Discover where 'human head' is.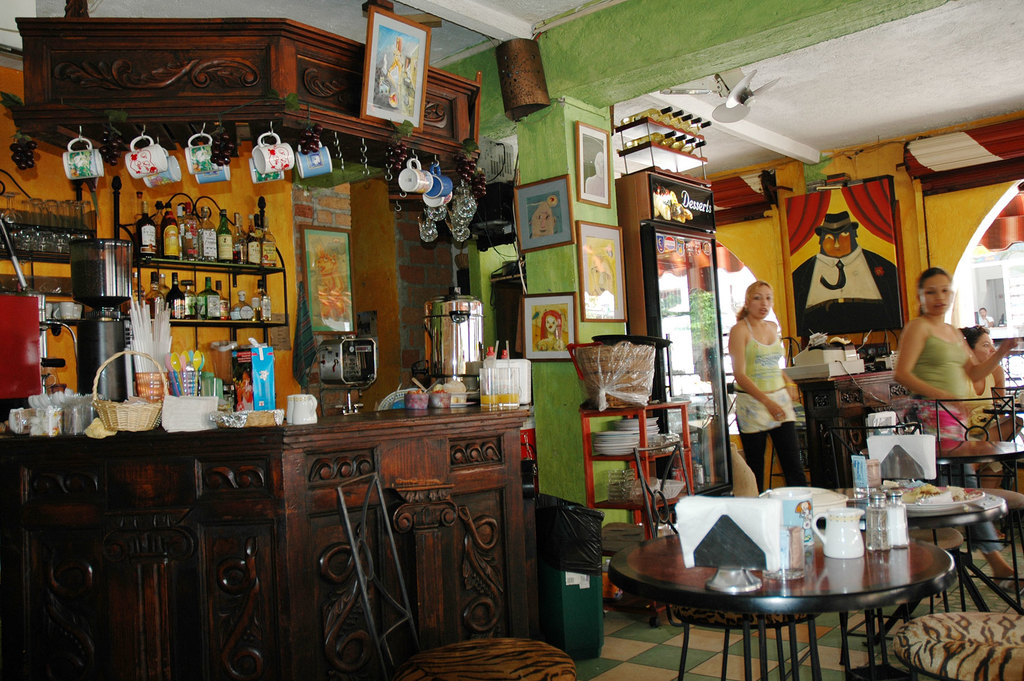
Discovered at BBox(955, 324, 997, 364).
